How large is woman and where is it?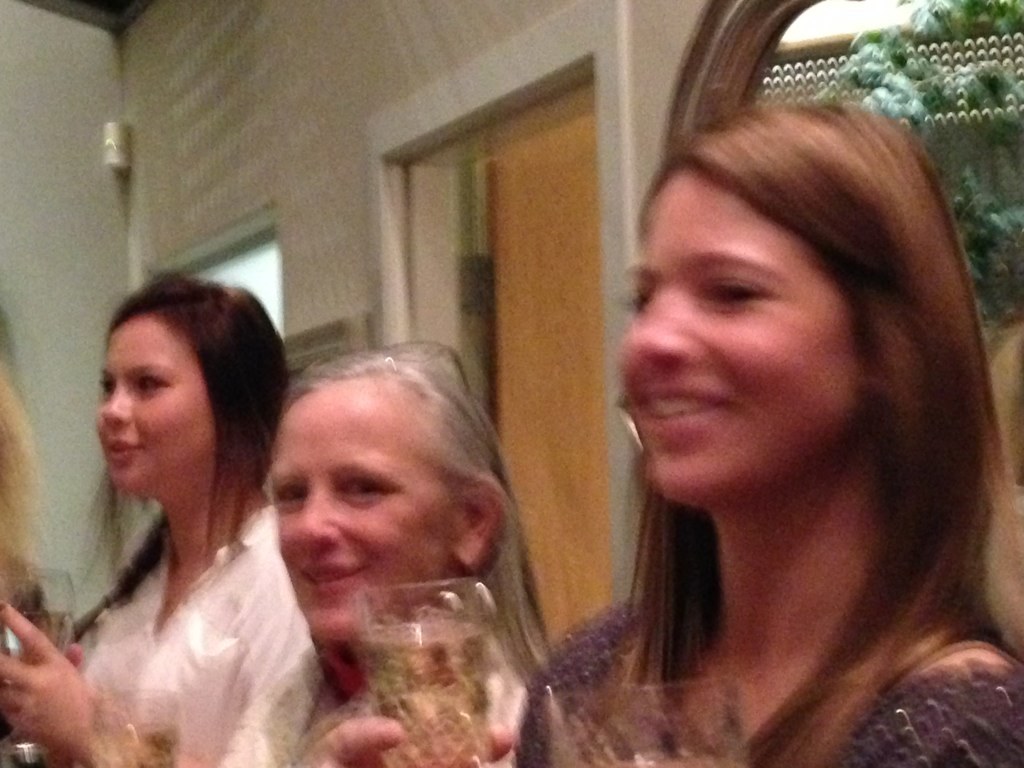
Bounding box: {"left": 29, "top": 263, "right": 330, "bottom": 767}.
